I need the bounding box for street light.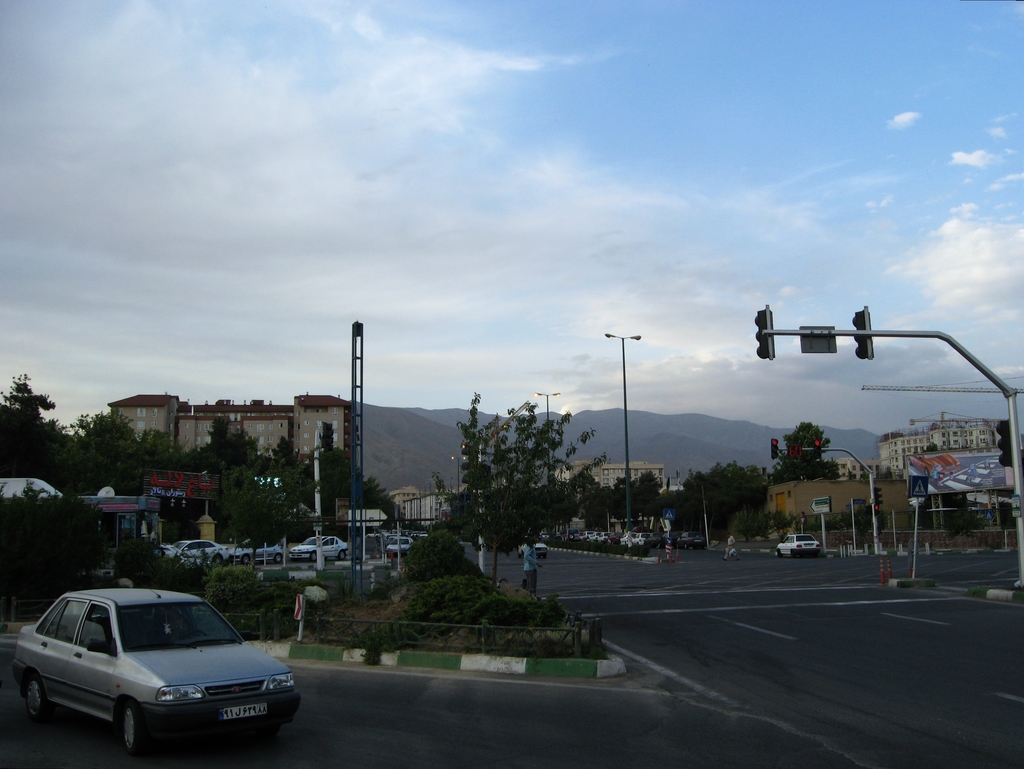
Here it is: (449,456,467,498).
